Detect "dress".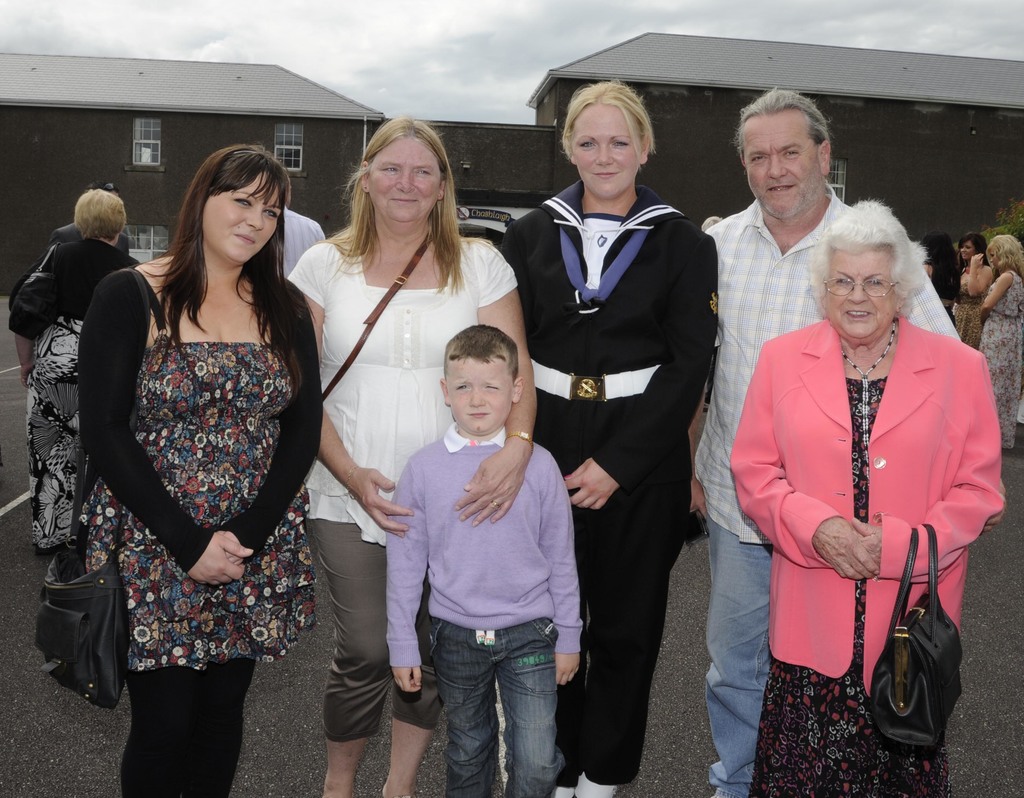
Detected at x1=26 y1=315 x2=81 y2=553.
